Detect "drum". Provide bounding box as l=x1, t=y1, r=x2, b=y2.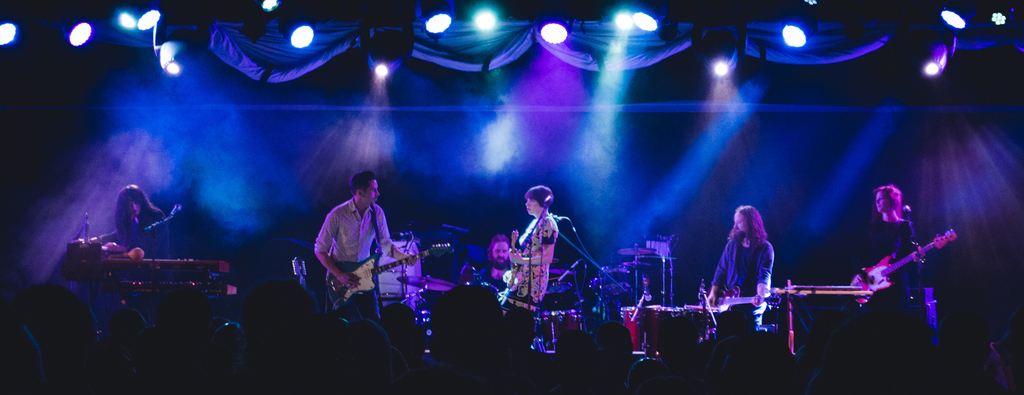
l=685, t=302, r=714, b=343.
